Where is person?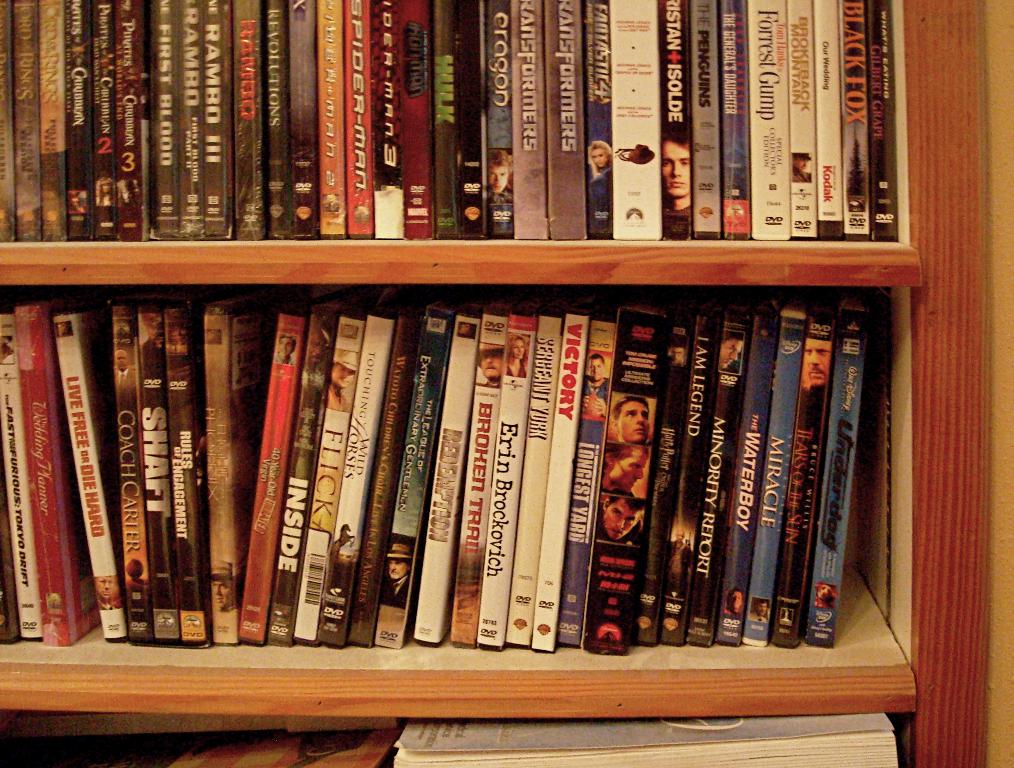
719 587 746 620.
